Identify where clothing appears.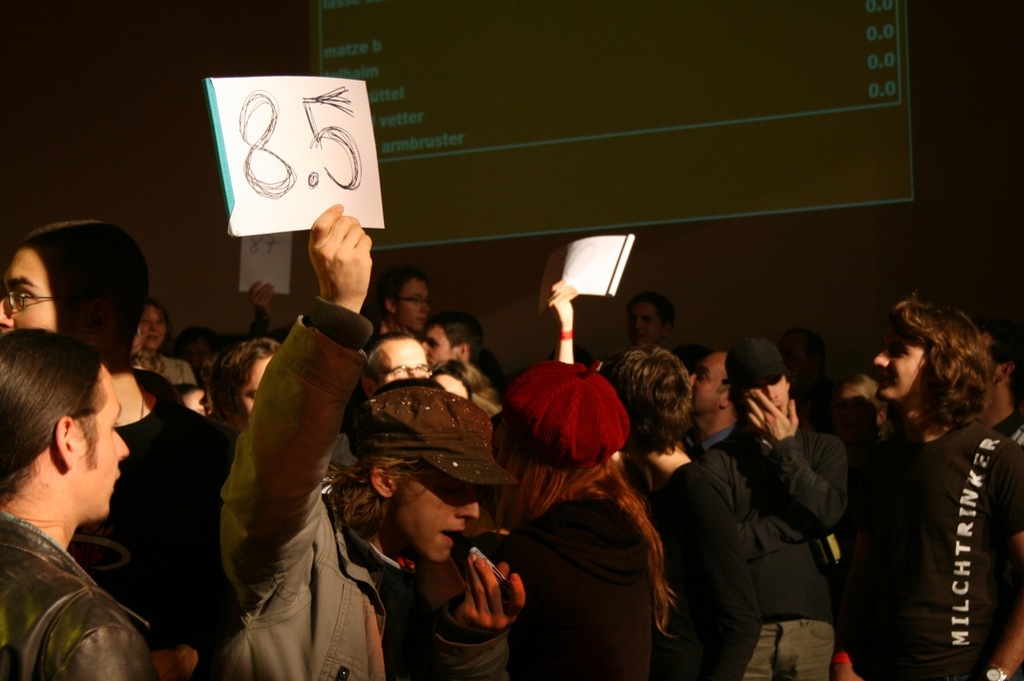
Appears at bbox(512, 473, 682, 680).
